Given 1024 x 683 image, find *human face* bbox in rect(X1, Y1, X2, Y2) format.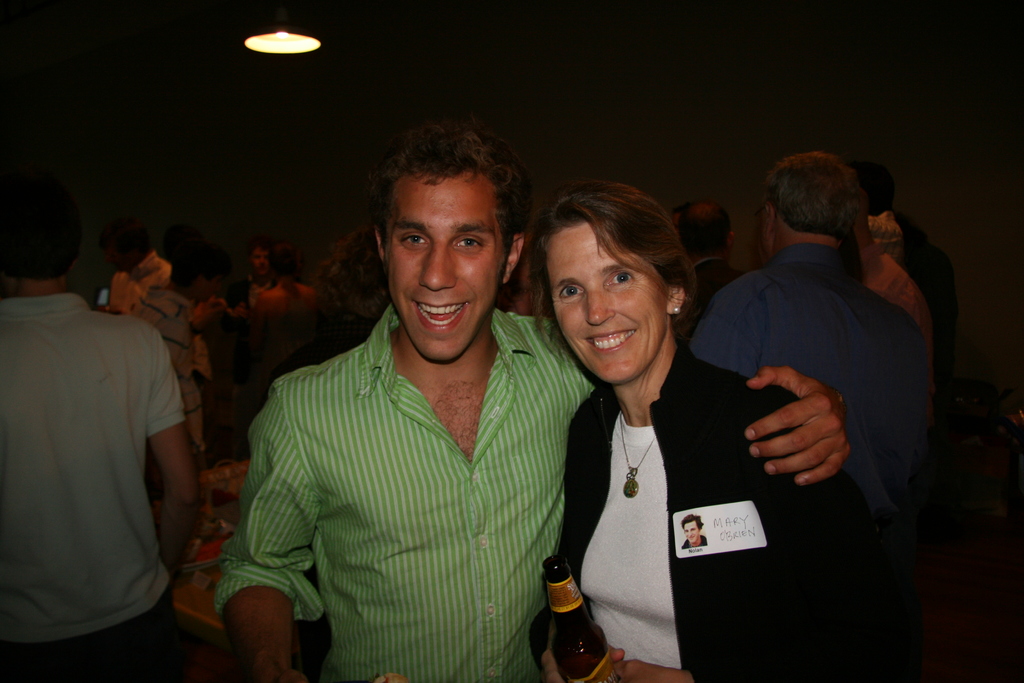
rect(545, 223, 671, 378).
